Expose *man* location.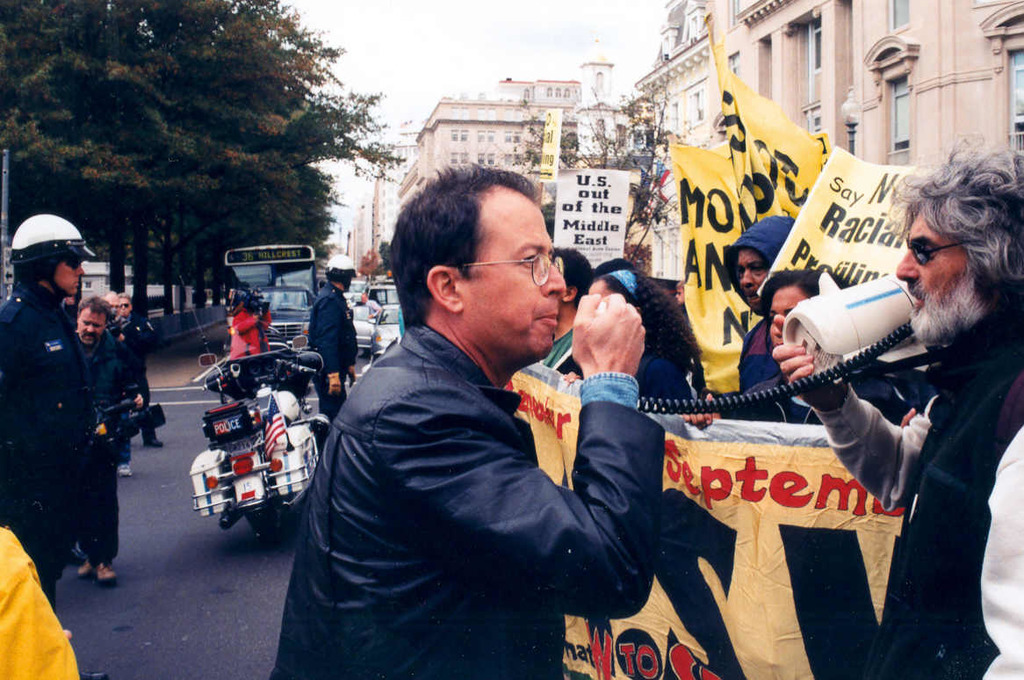
Exposed at (67,298,124,589).
